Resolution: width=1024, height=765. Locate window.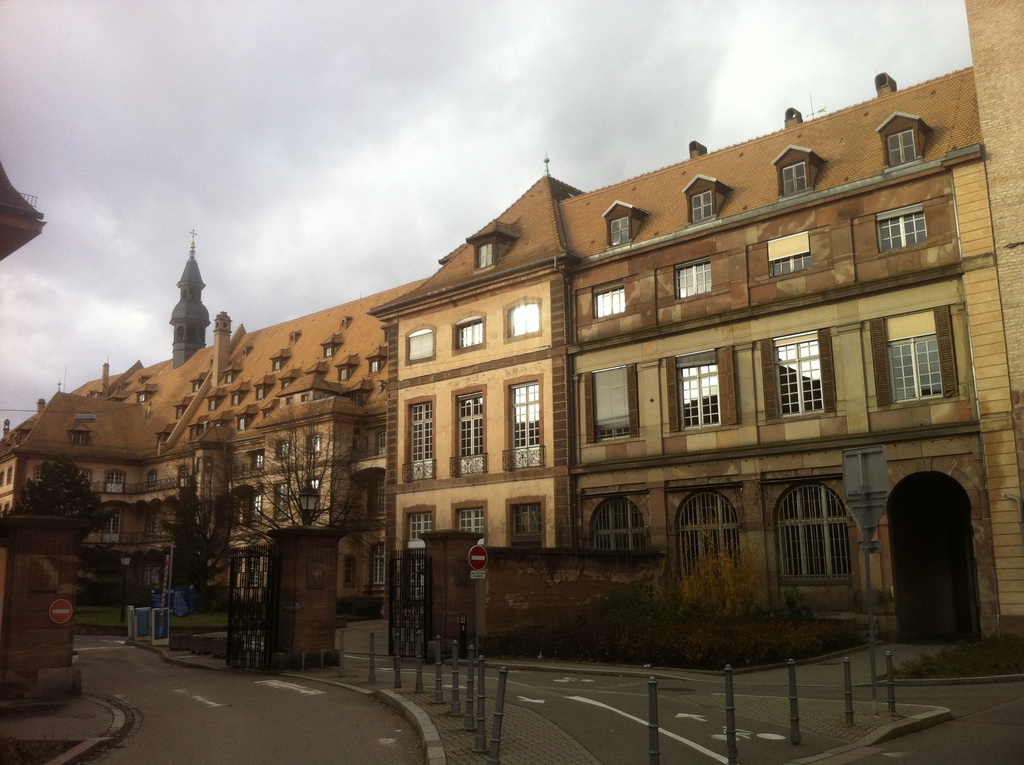
locate(773, 340, 824, 417).
